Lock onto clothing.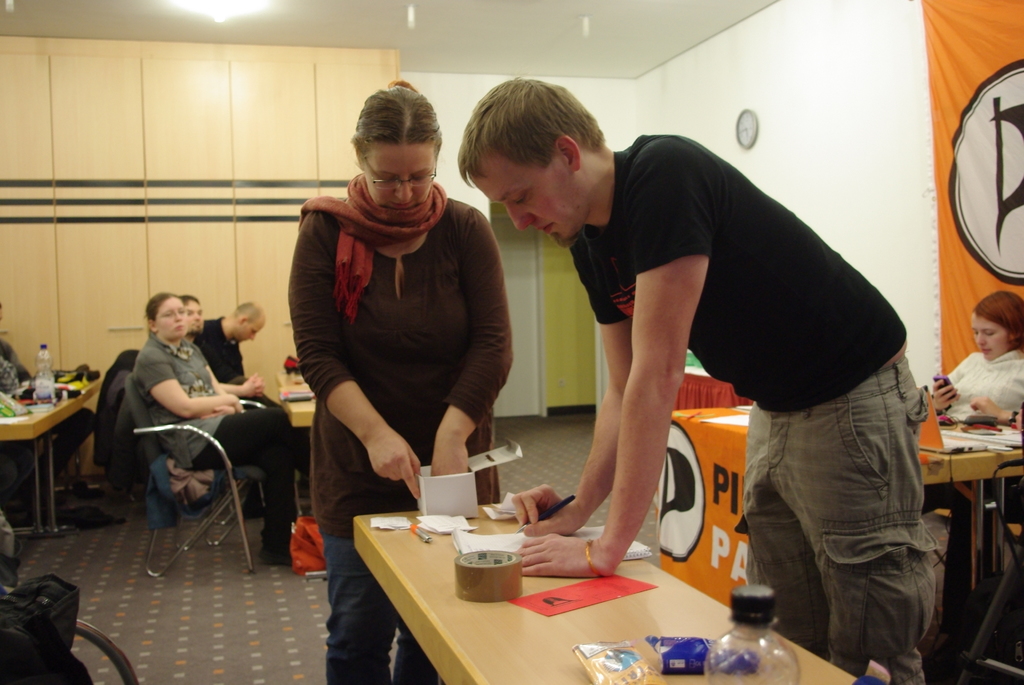
Locked: (0,340,35,391).
